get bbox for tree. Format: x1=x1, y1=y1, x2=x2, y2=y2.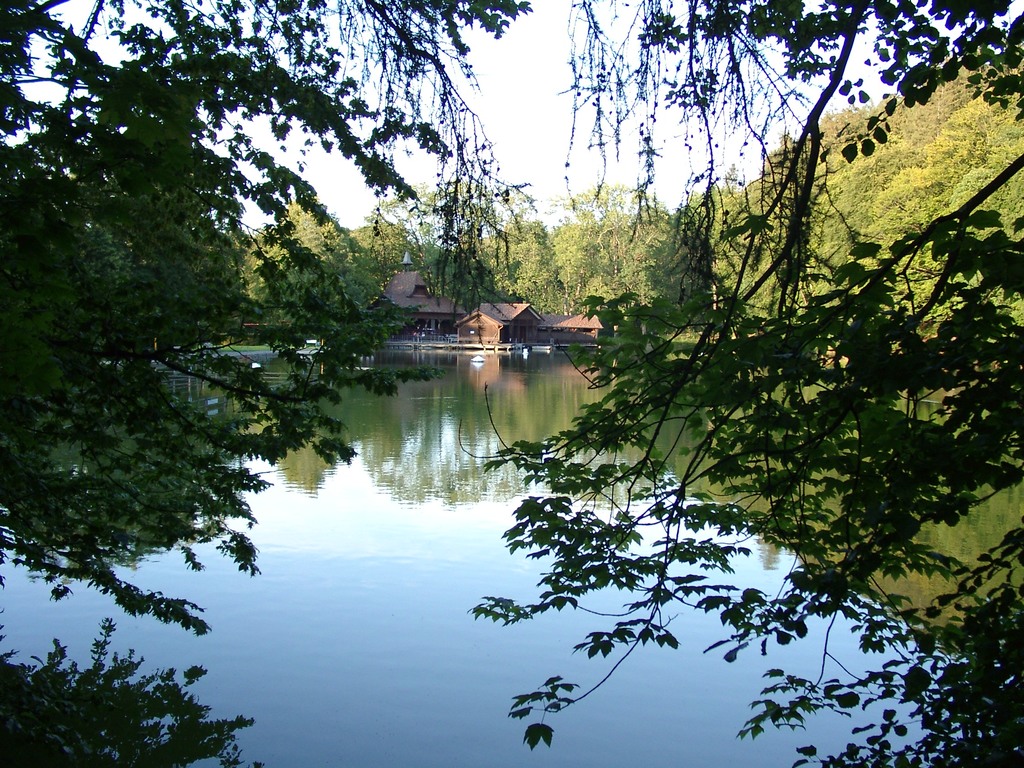
x1=0, y1=1, x2=547, y2=637.
